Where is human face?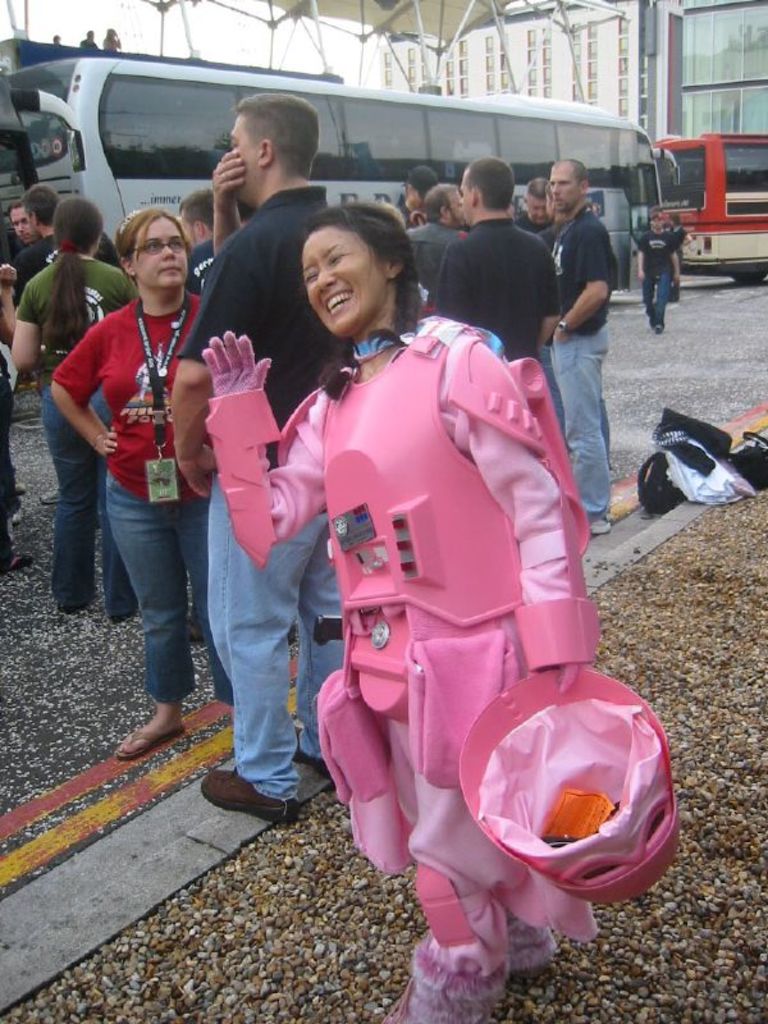
bbox=[303, 224, 379, 333].
